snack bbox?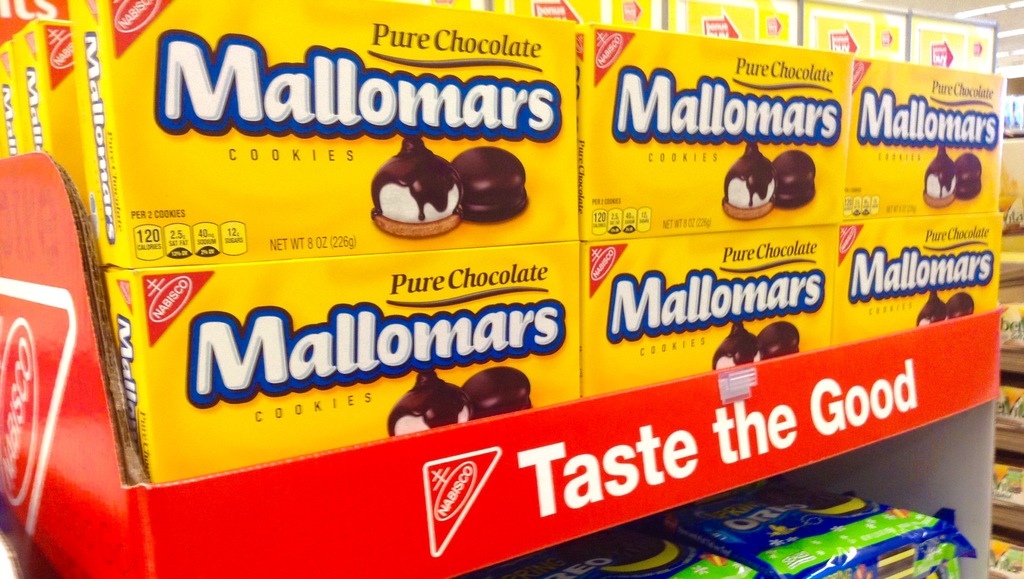
select_region(711, 319, 799, 373)
